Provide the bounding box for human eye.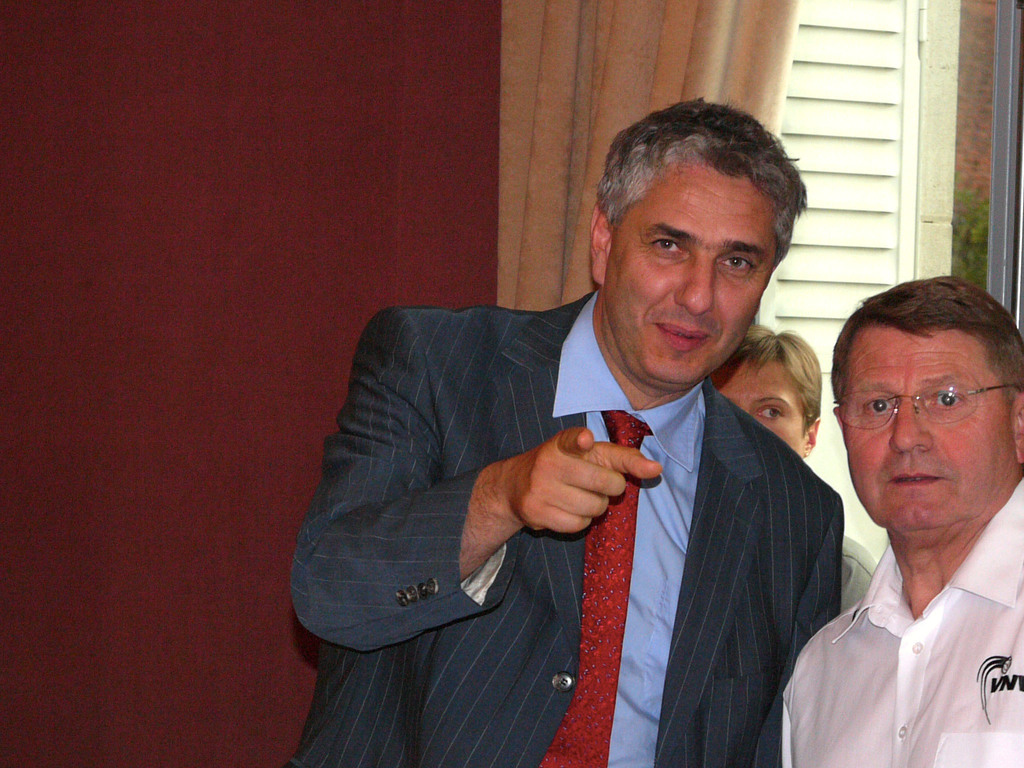
x1=719, y1=254, x2=756, y2=278.
